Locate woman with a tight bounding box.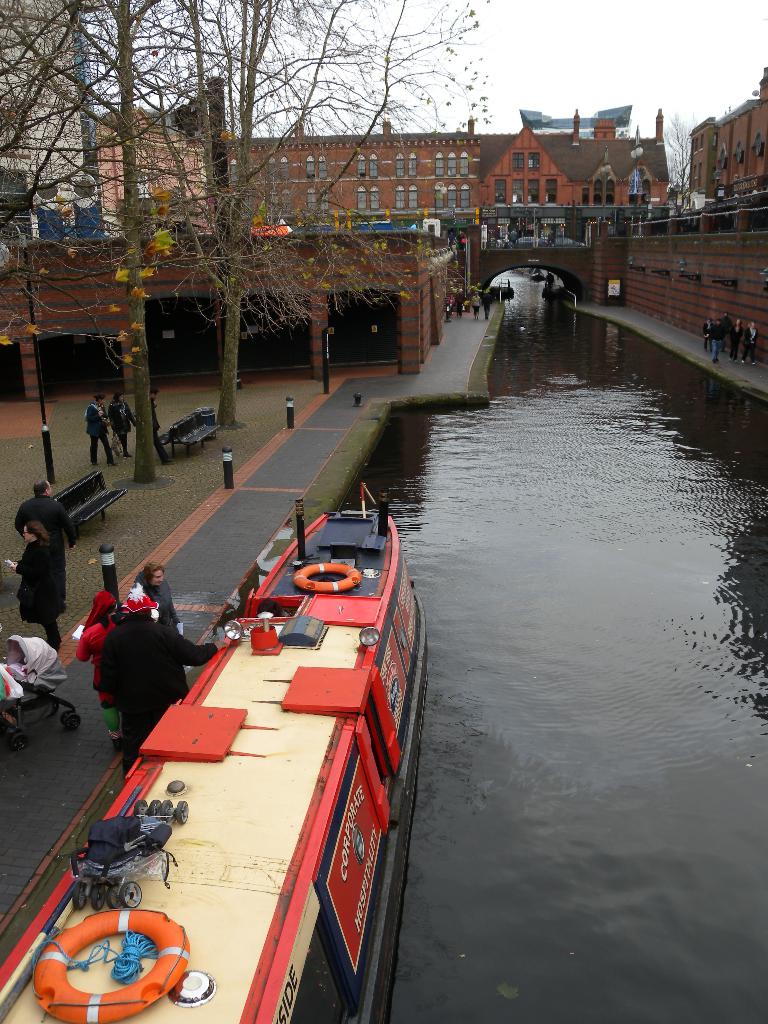
[left=86, top=396, right=123, bottom=467].
